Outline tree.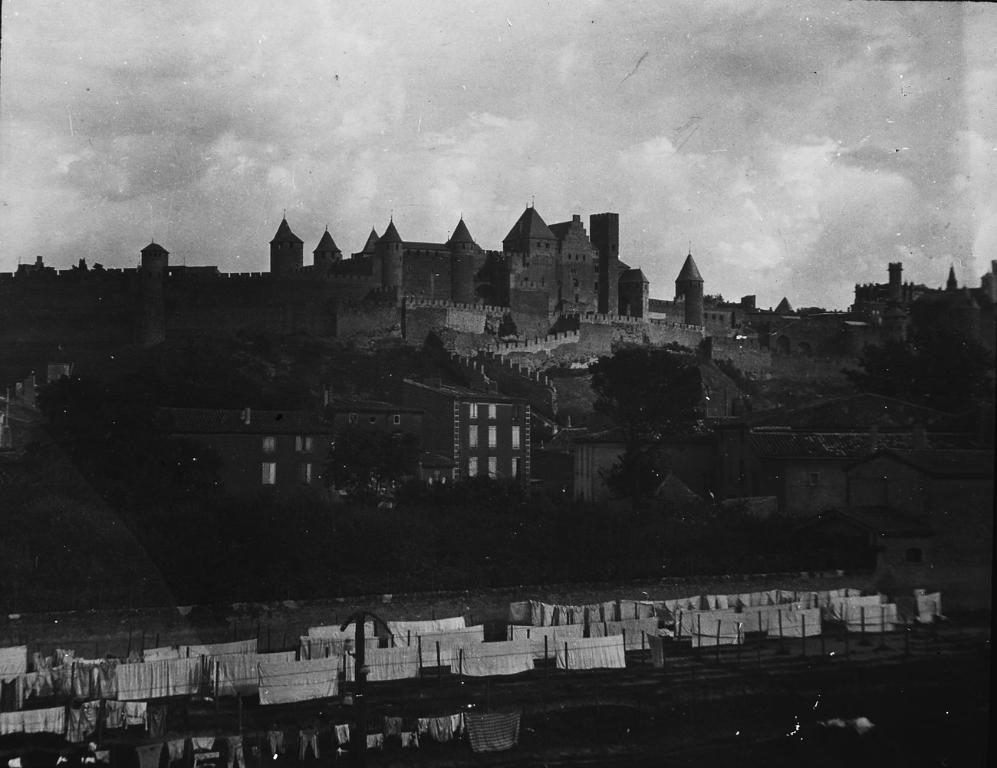
Outline: l=590, t=344, r=706, b=432.
